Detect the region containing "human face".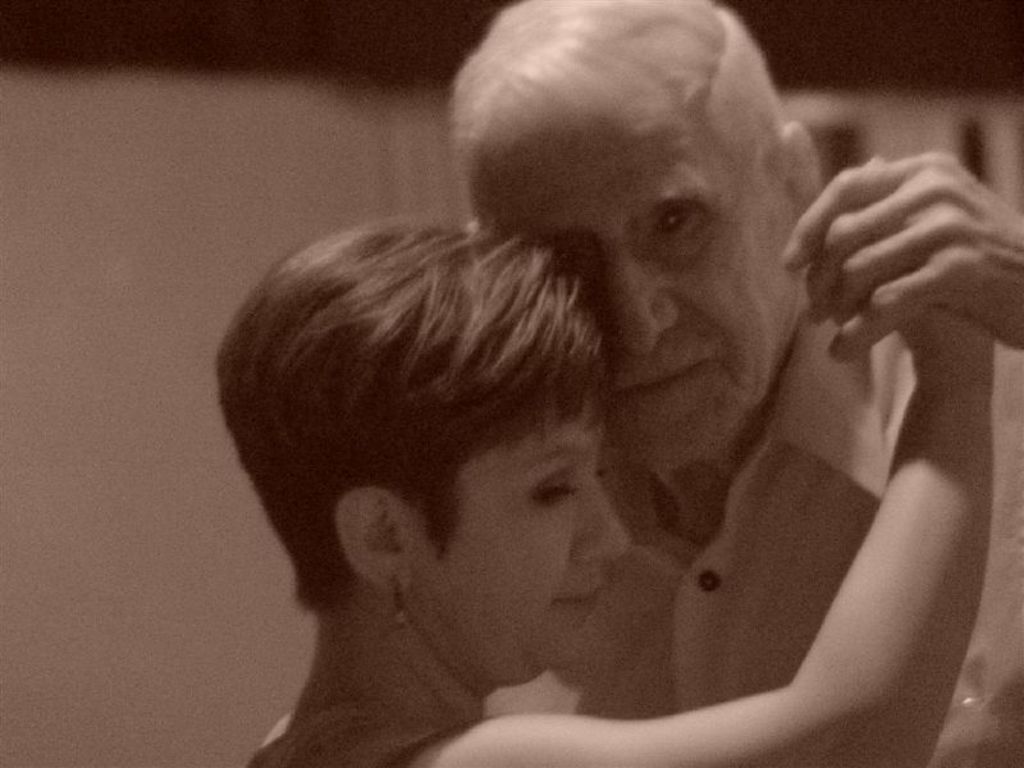
431:392:631:673.
